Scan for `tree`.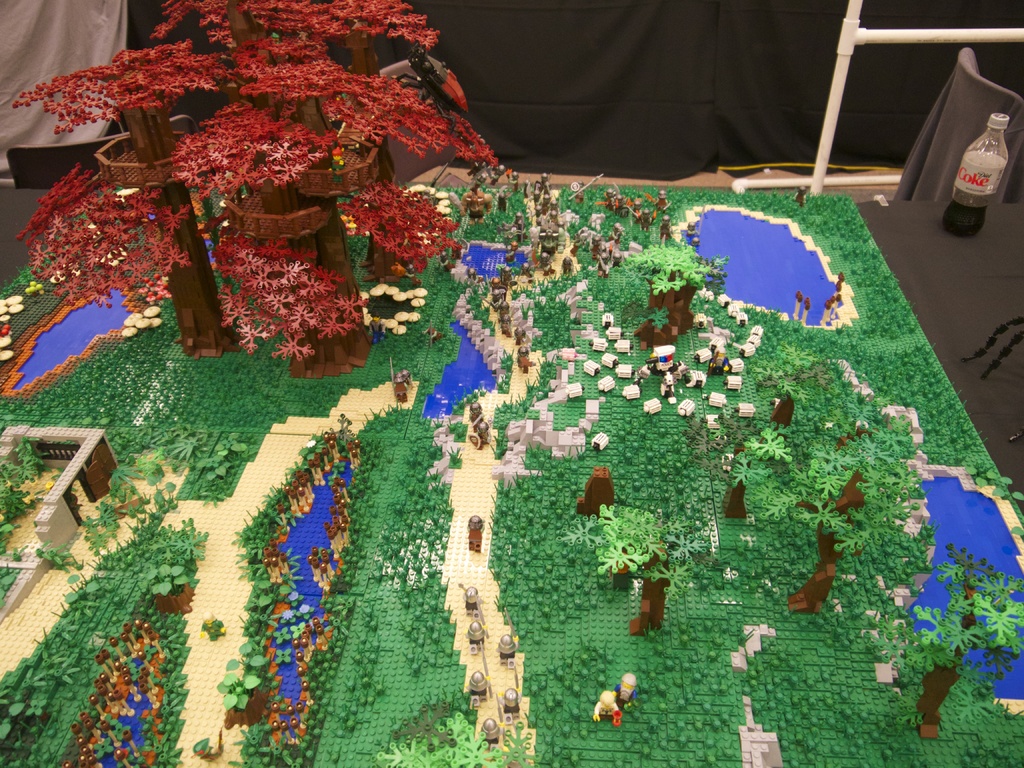
Scan result: (861, 562, 1023, 740).
